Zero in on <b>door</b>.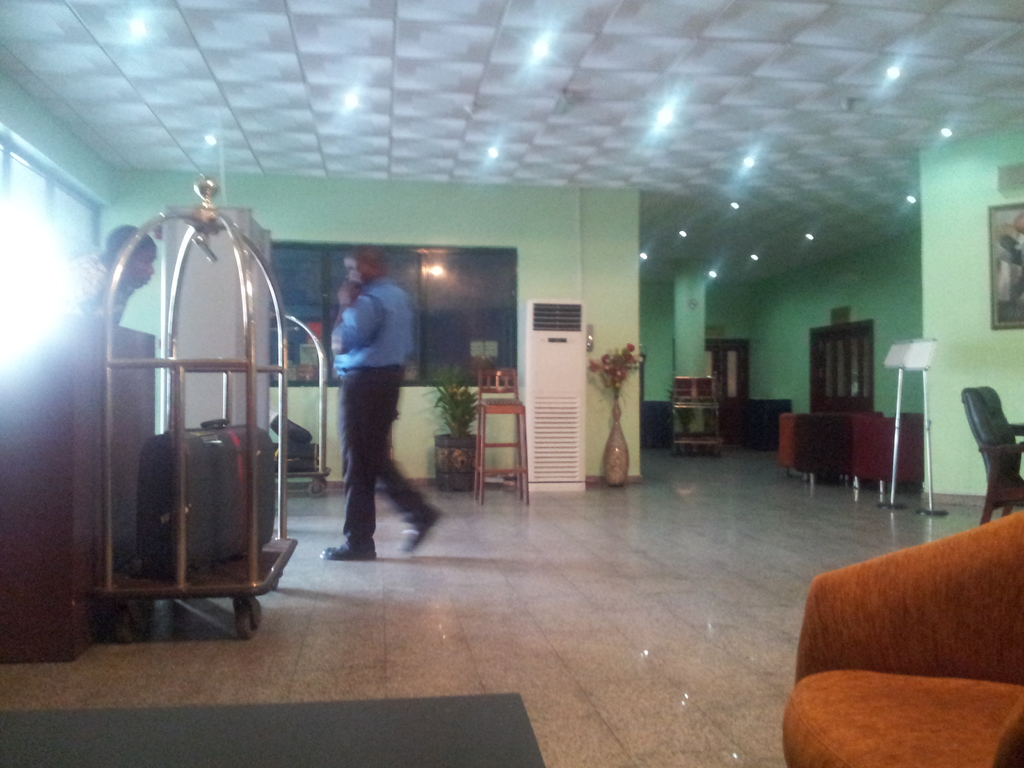
Zeroed in: left=707, top=341, right=748, bottom=406.
